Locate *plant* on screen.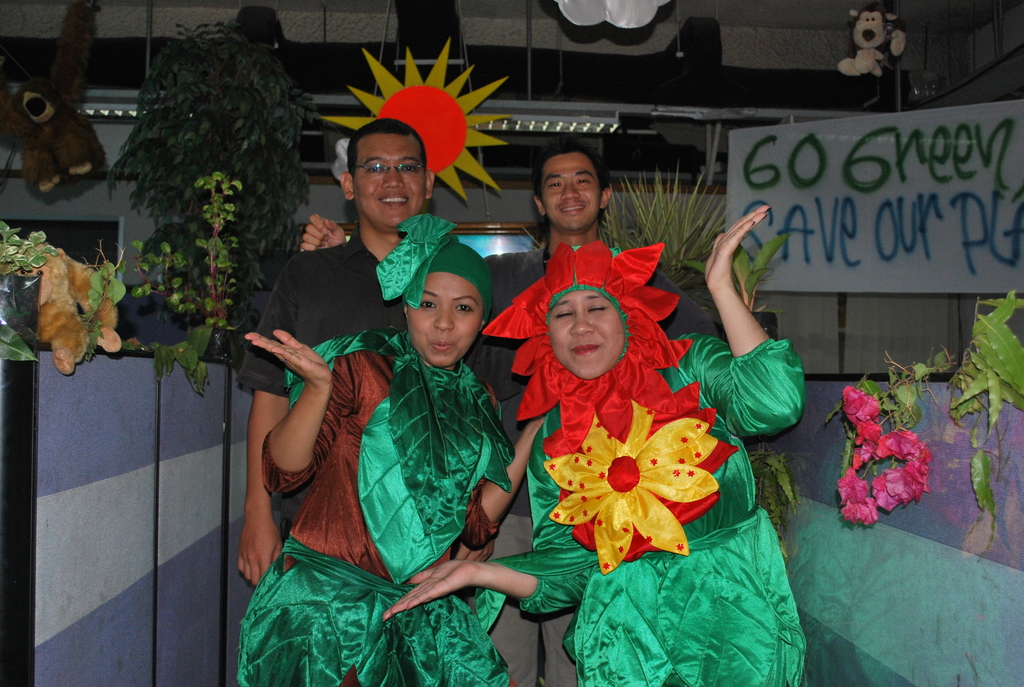
On screen at (x1=680, y1=228, x2=795, y2=316).
